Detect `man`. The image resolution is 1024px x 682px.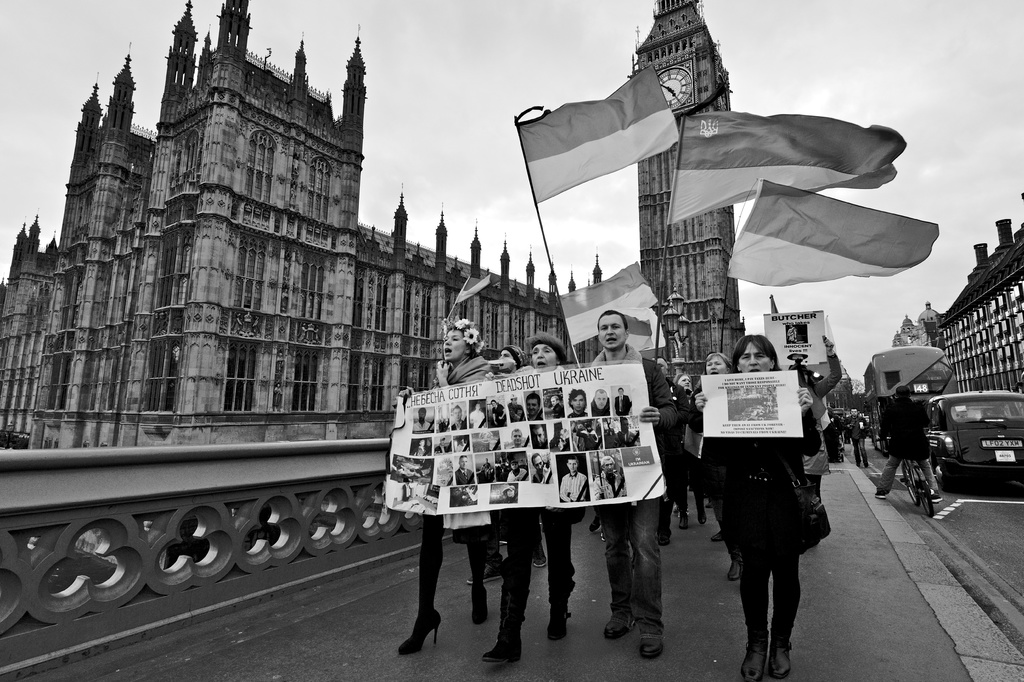
BBox(470, 404, 491, 427).
